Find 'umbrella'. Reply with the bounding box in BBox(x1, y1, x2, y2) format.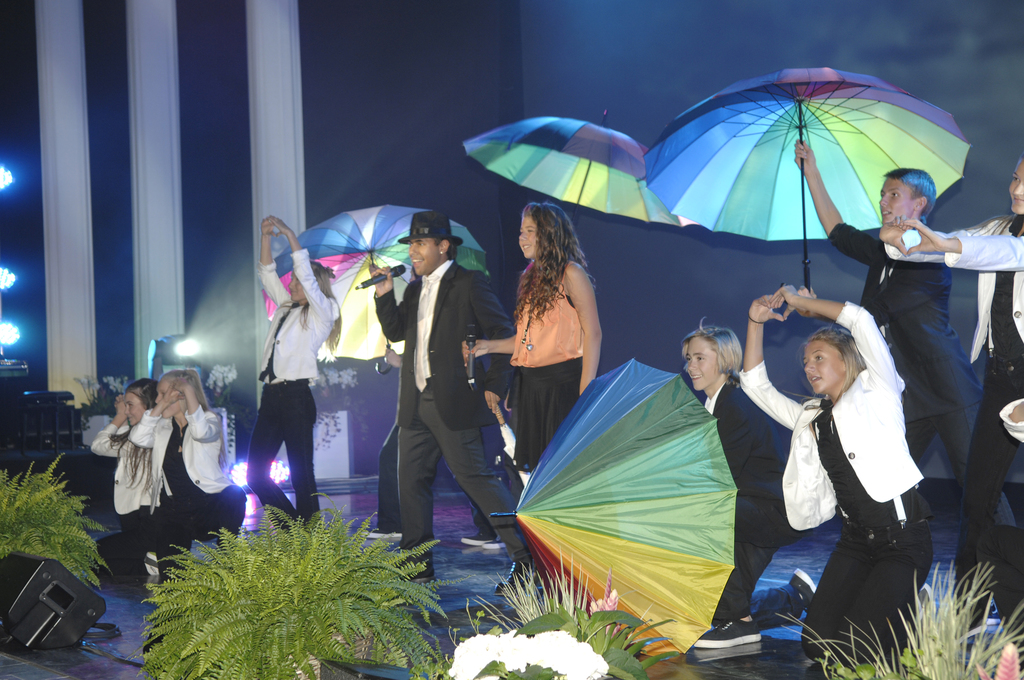
BBox(488, 356, 742, 659).
